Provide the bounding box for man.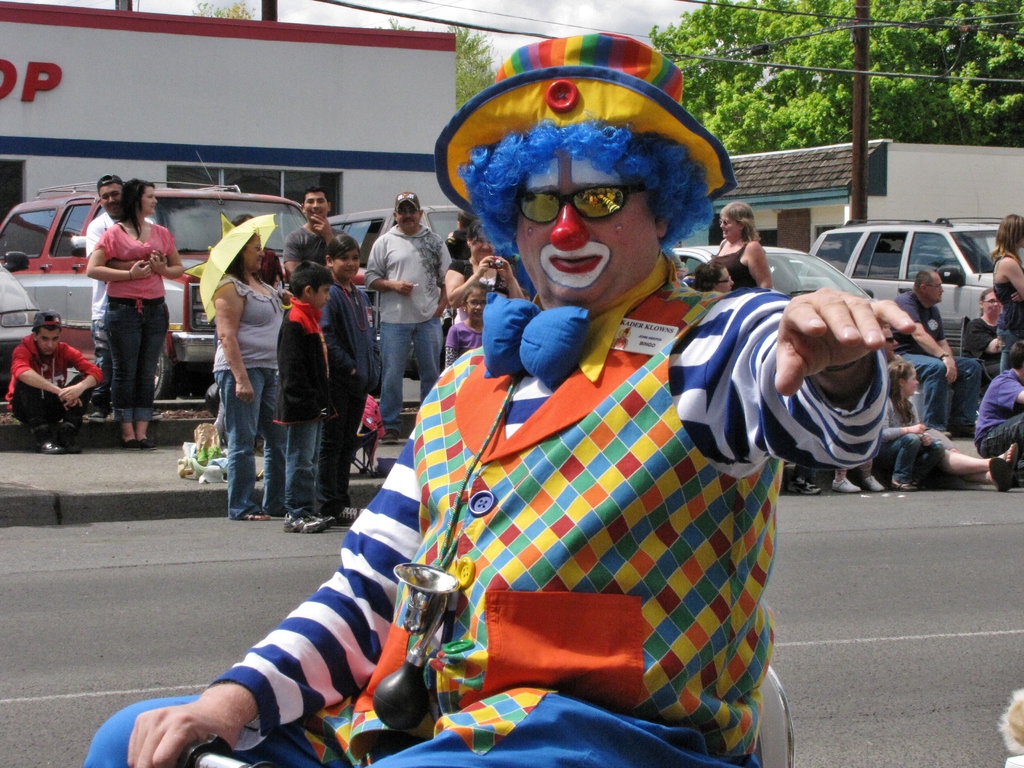
box=[883, 267, 981, 439].
